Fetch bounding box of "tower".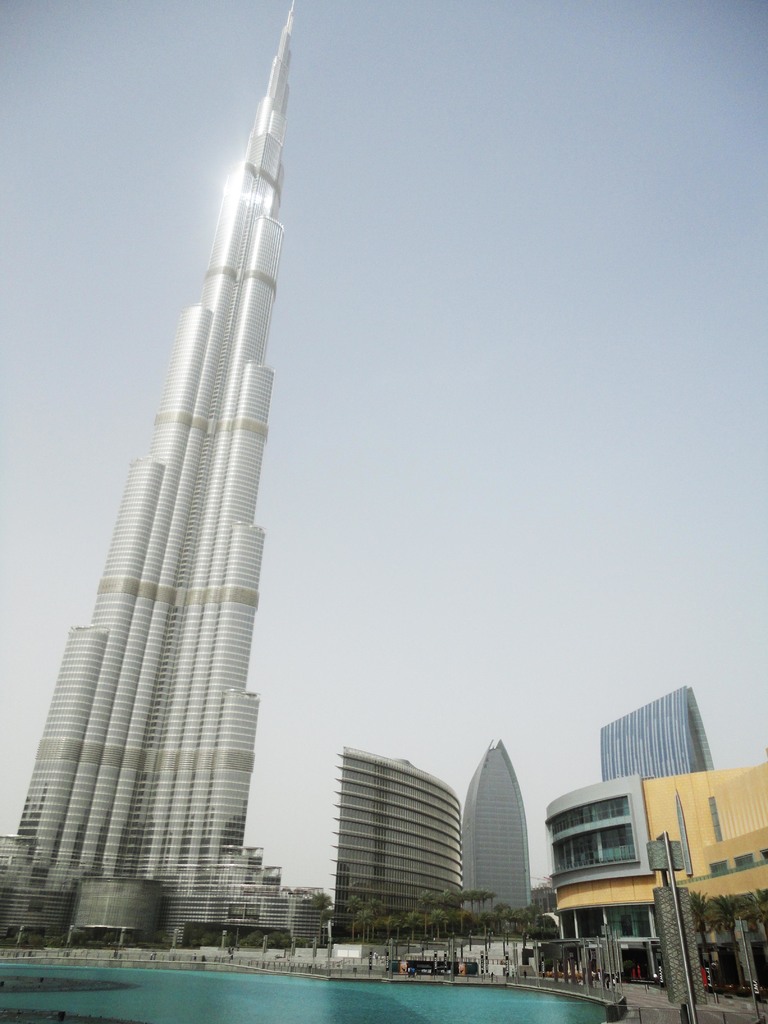
Bbox: x1=312 y1=741 x2=468 y2=922.
